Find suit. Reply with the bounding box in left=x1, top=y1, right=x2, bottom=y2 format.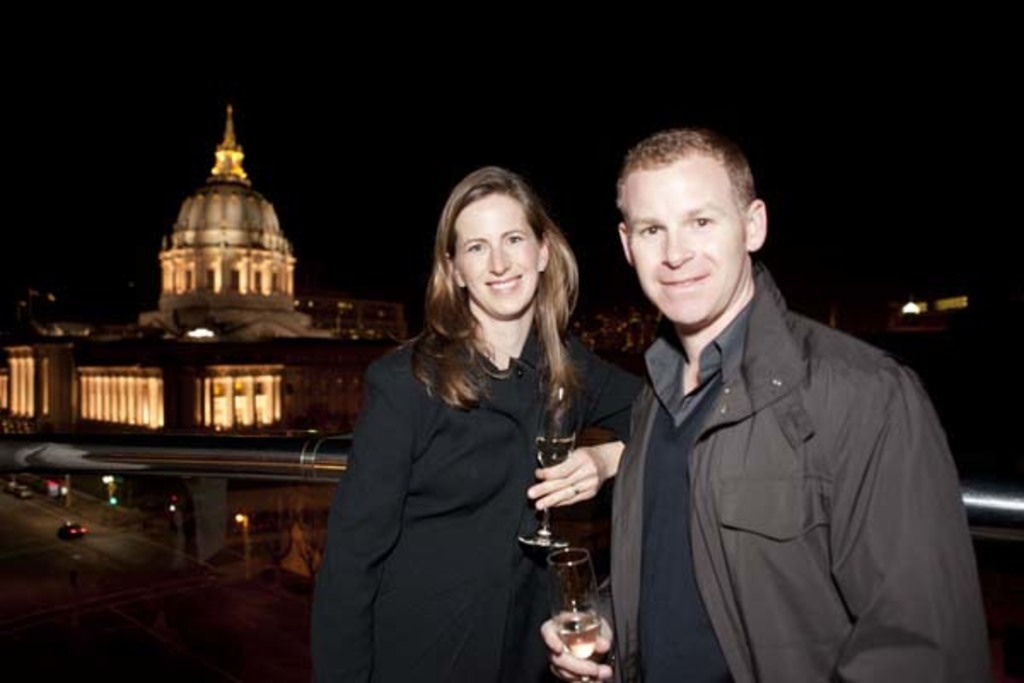
left=299, top=225, right=609, bottom=671.
